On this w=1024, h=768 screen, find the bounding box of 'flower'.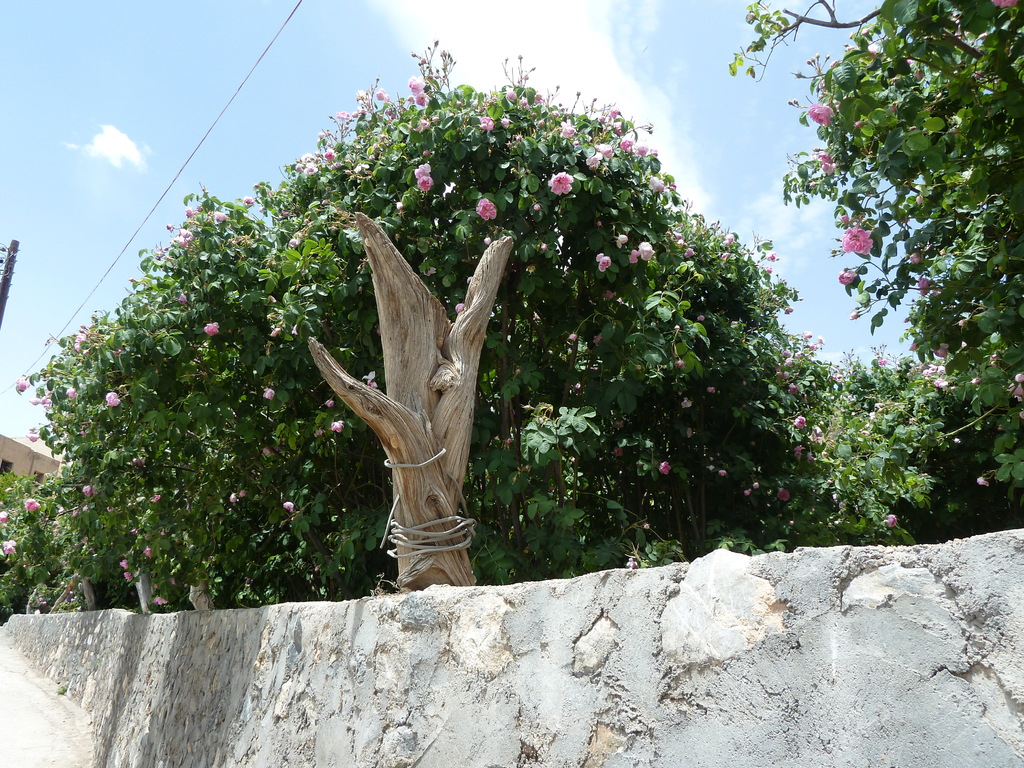
Bounding box: {"x1": 480, "y1": 237, "x2": 493, "y2": 245}.
